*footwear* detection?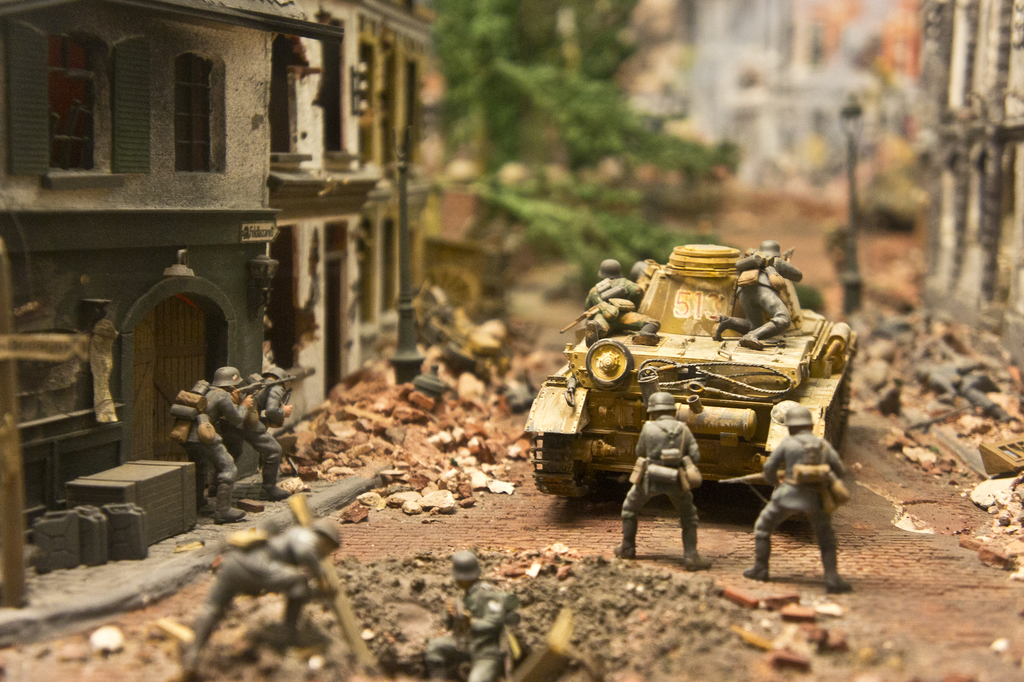
[822,537,857,592]
